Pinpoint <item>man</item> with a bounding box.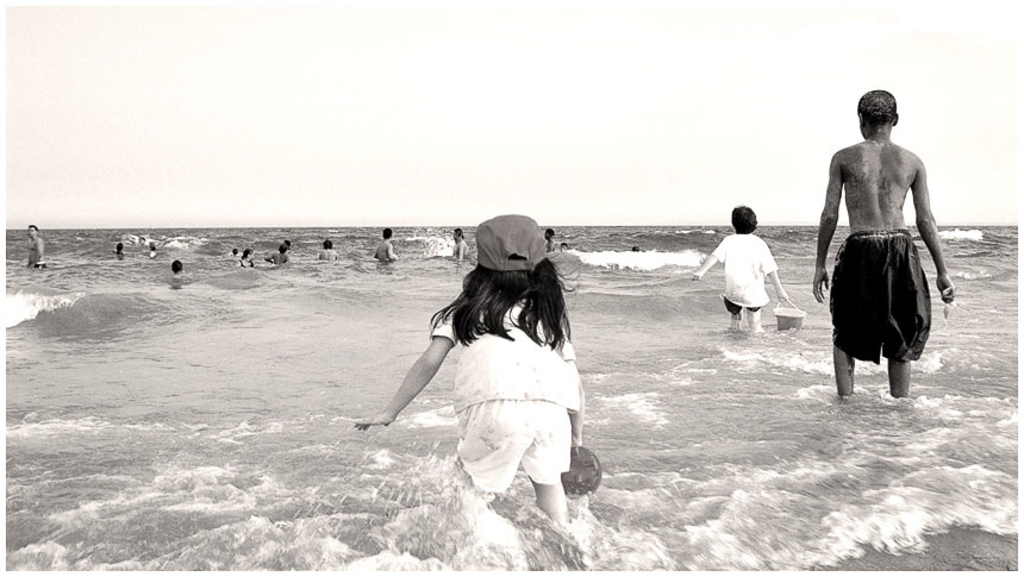
detection(317, 244, 337, 261).
